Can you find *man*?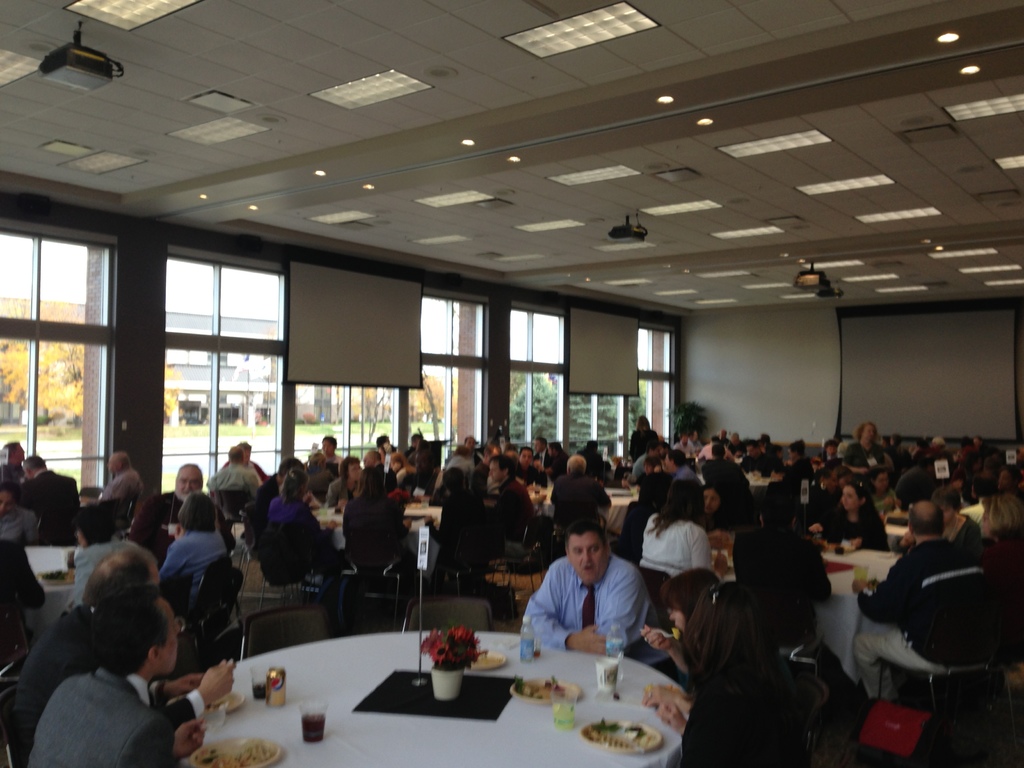
Yes, bounding box: bbox=[700, 442, 760, 521].
